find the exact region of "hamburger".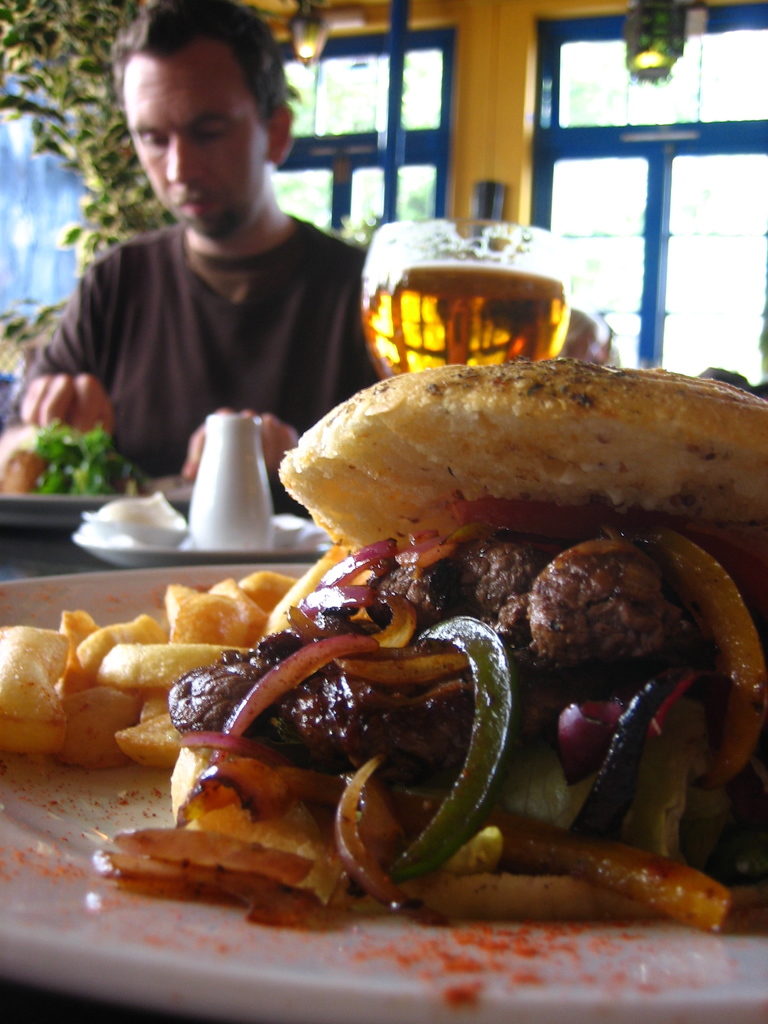
Exact region: <bbox>88, 354, 767, 921</bbox>.
